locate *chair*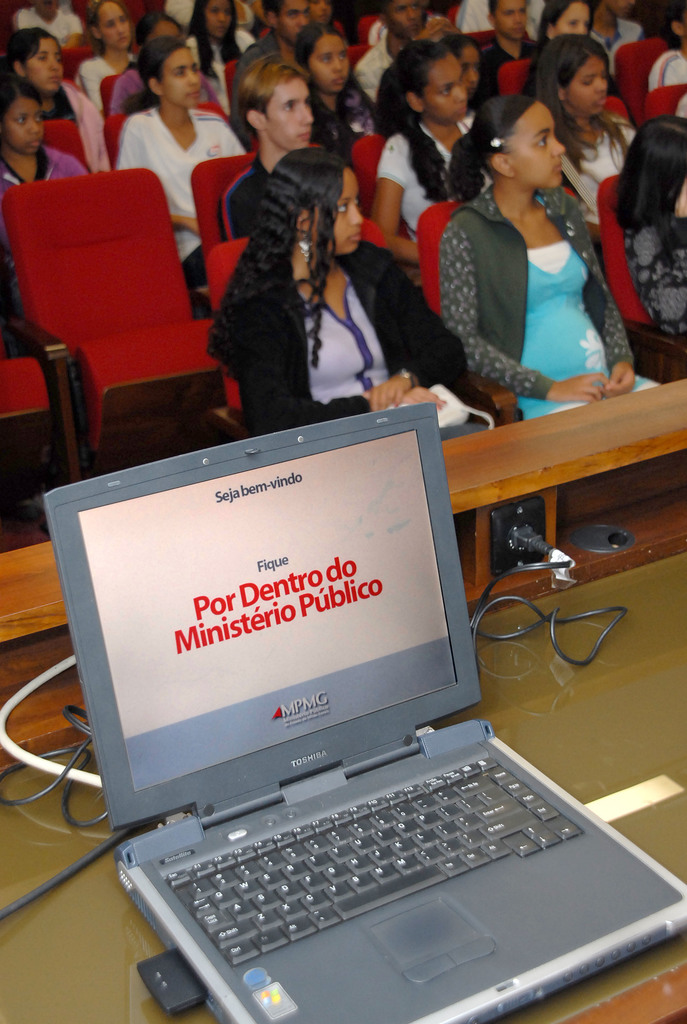
pyautogui.locateOnScreen(0, 304, 82, 508)
